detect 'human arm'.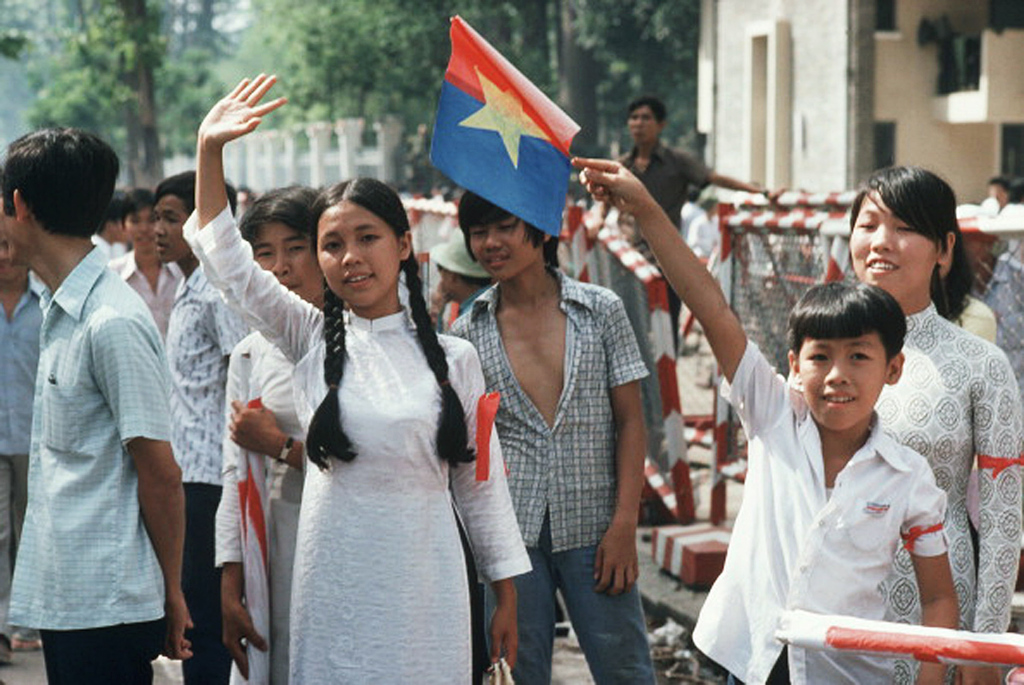
Detected at 943,344,1023,671.
